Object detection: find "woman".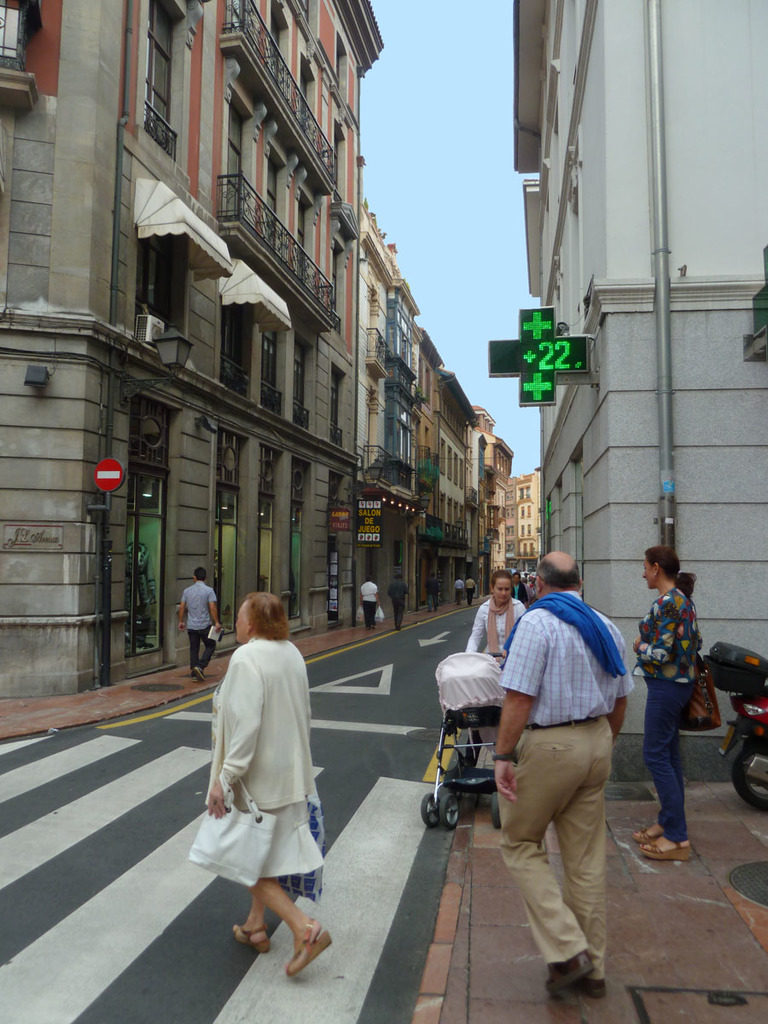
(x1=627, y1=544, x2=710, y2=861).
